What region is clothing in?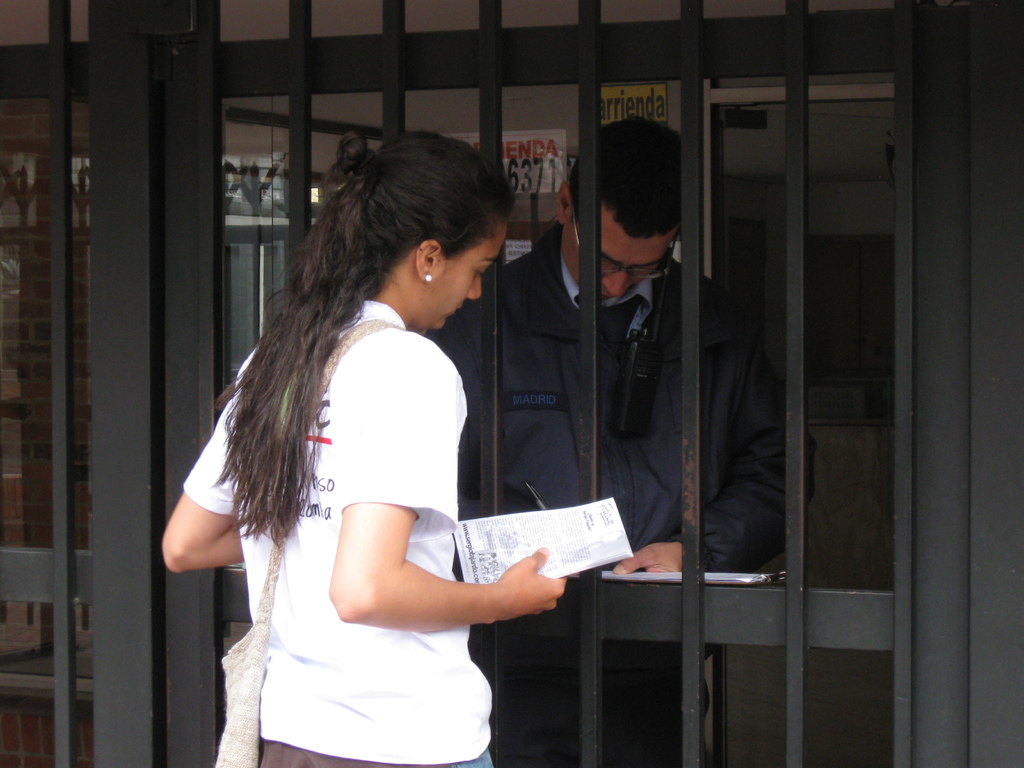
box(428, 219, 823, 767).
